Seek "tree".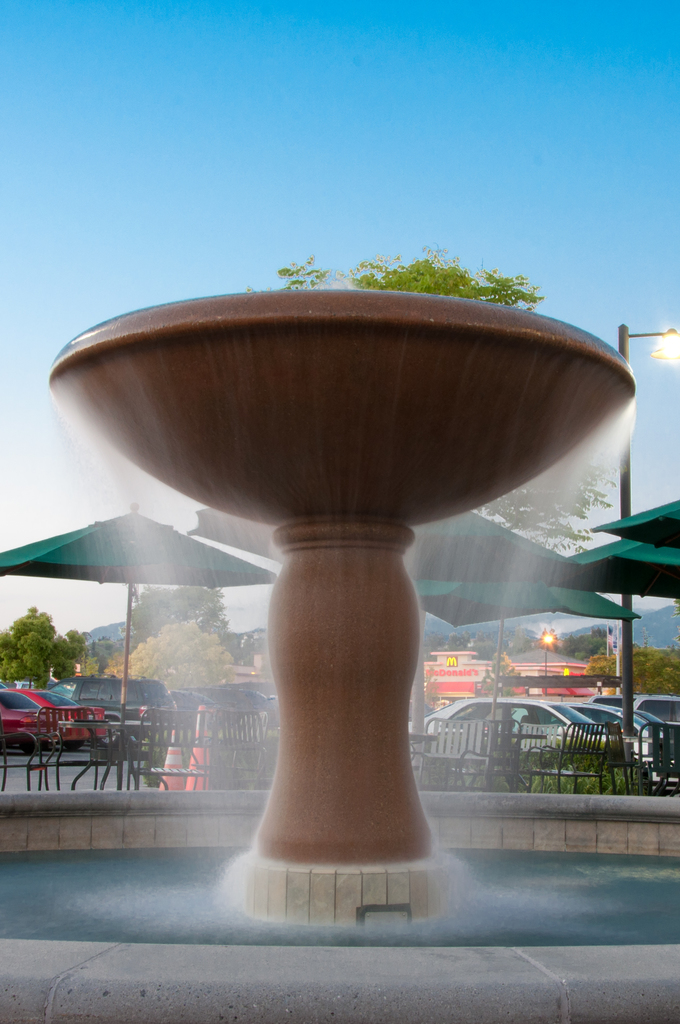
Rect(127, 582, 237, 645).
